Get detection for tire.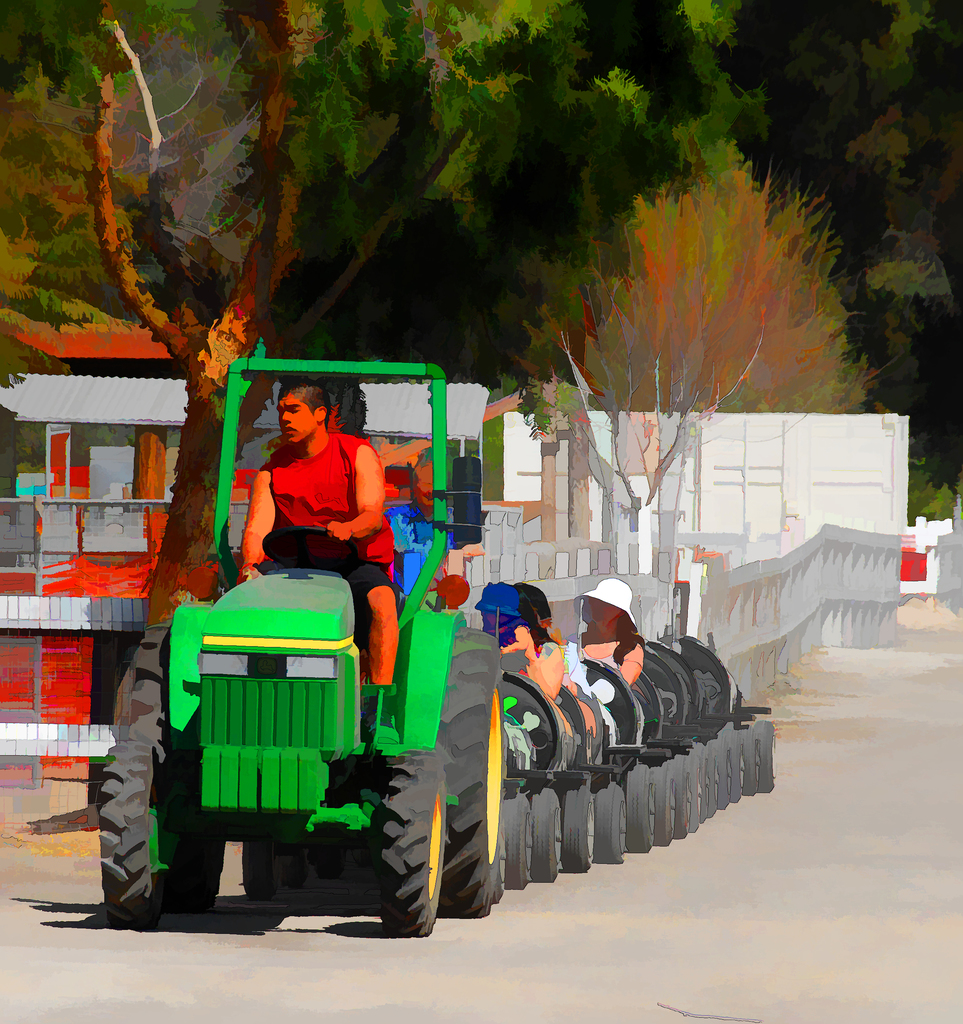
Detection: bbox(241, 837, 275, 898).
